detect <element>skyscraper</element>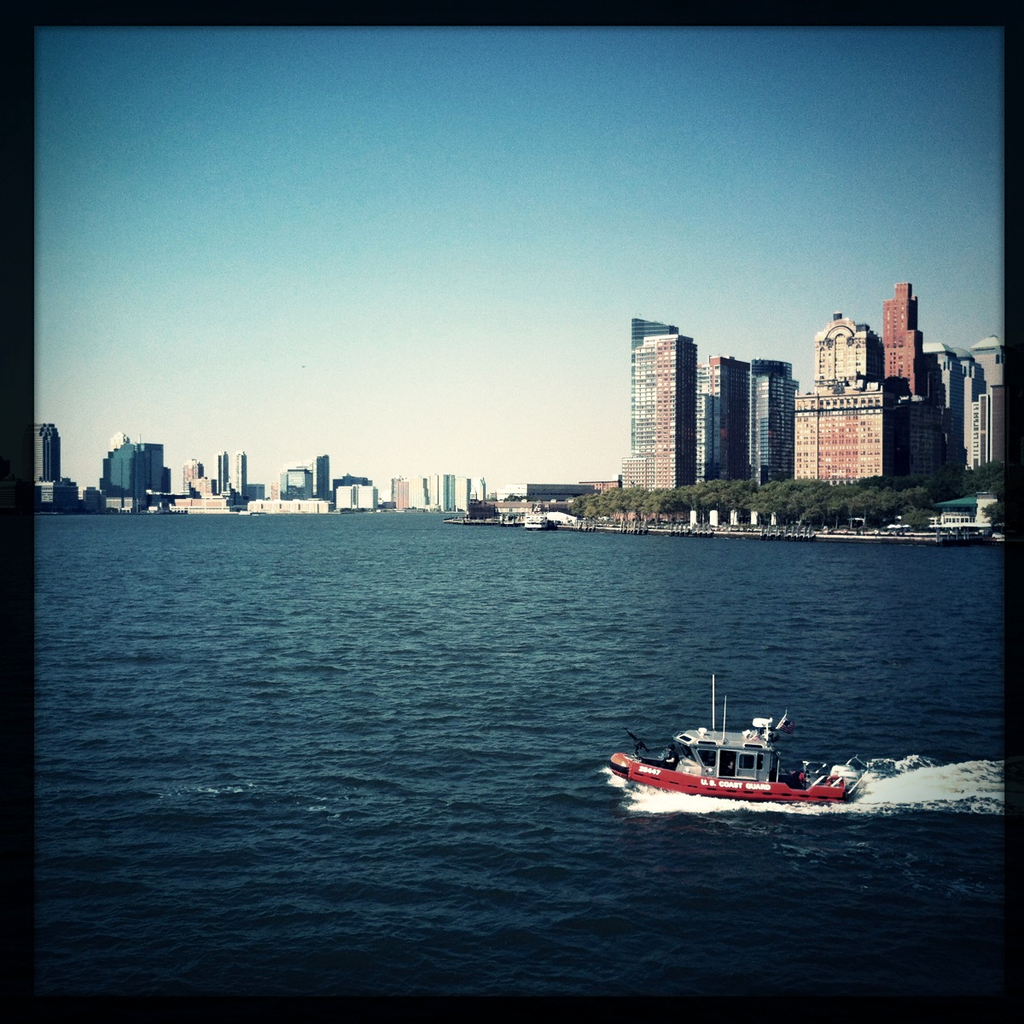
left=314, top=450, right=328, bottom=499
